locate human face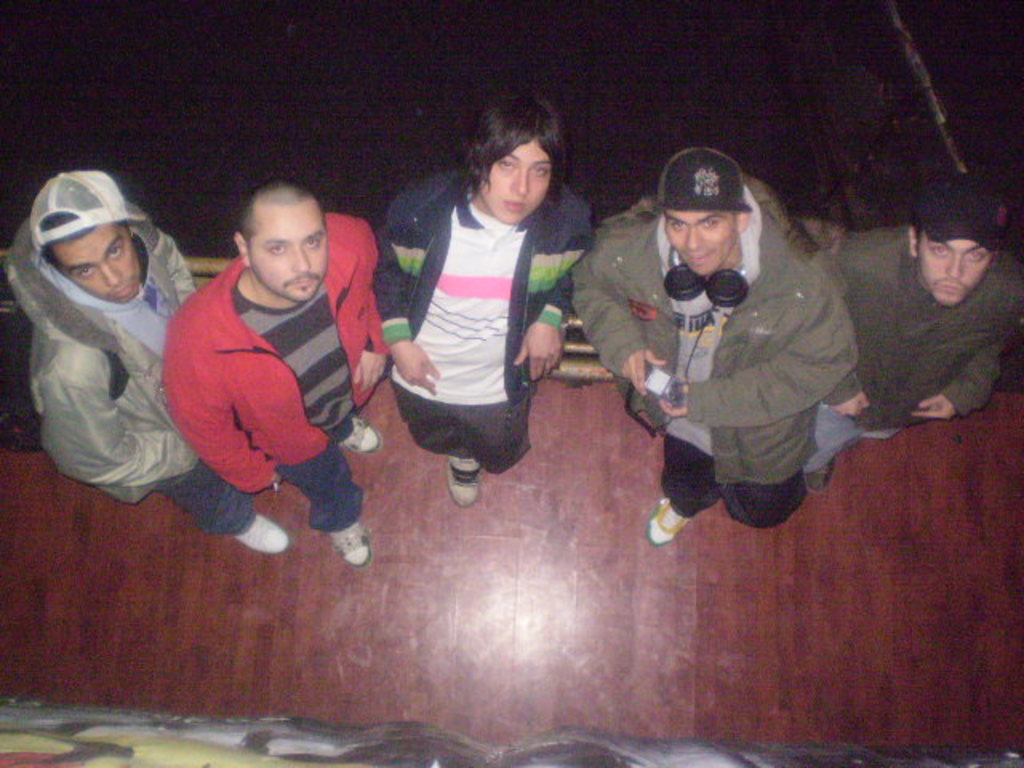
261 197 323 298
